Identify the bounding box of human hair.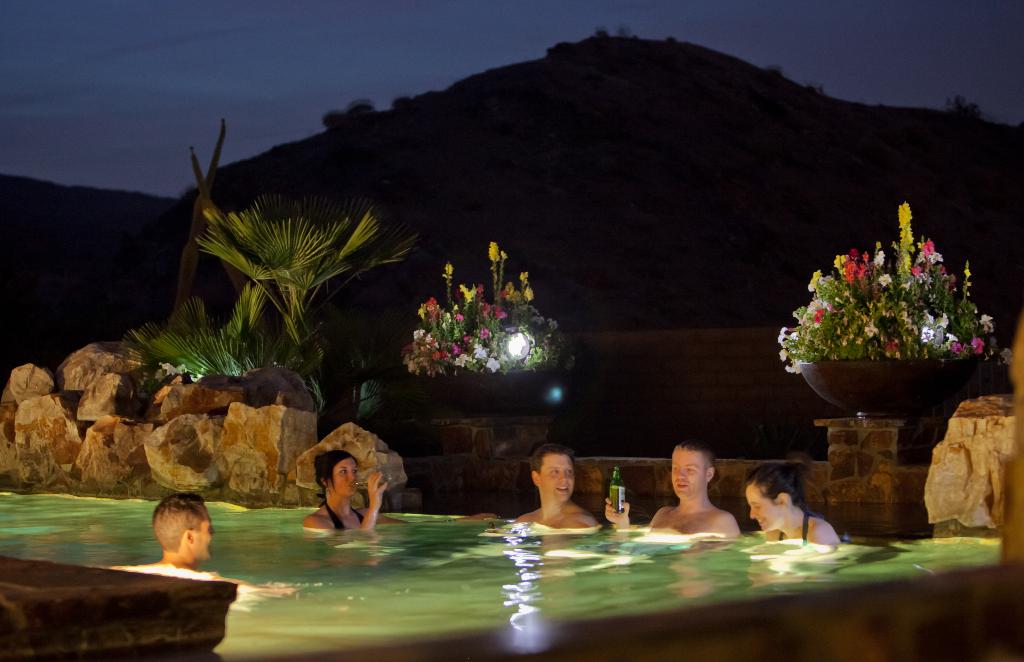
152, 487, 212, 553.
